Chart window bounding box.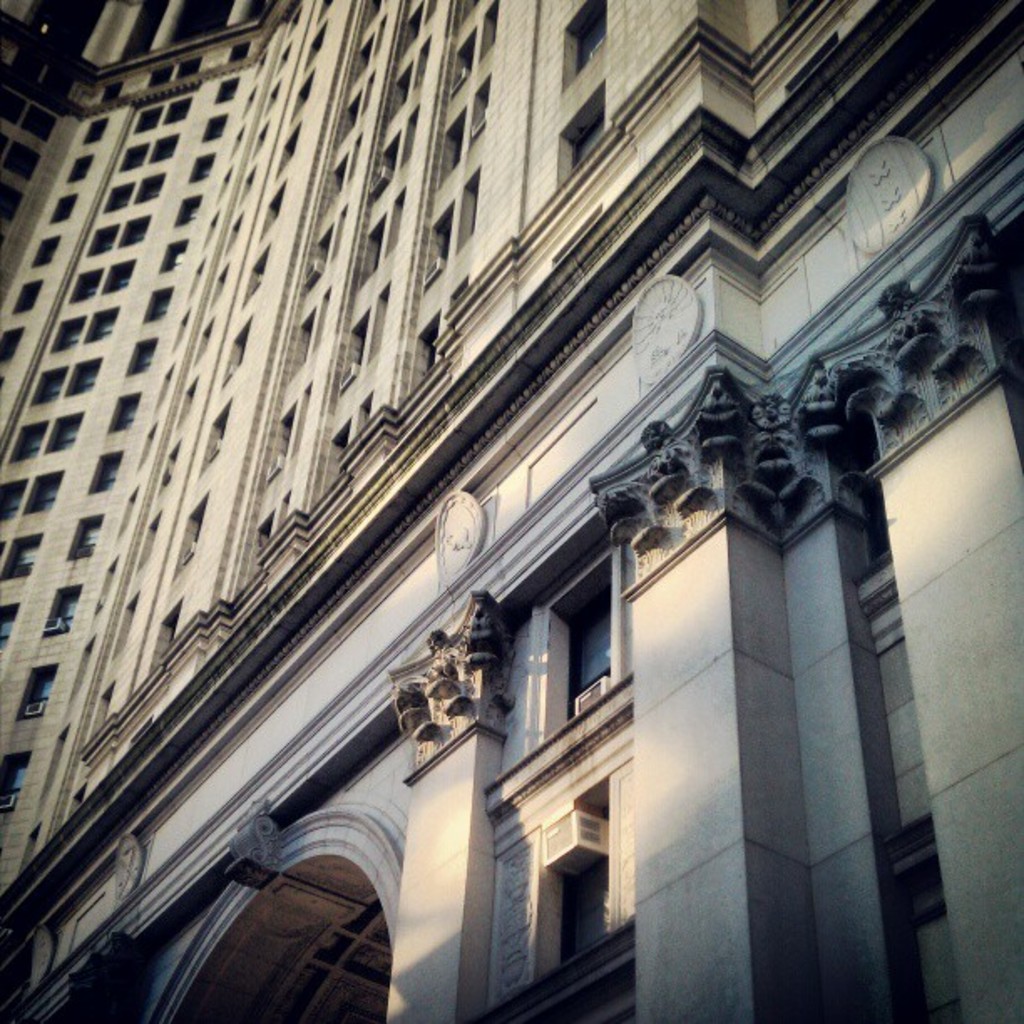
Charted: [303, 25, 325, 65].
